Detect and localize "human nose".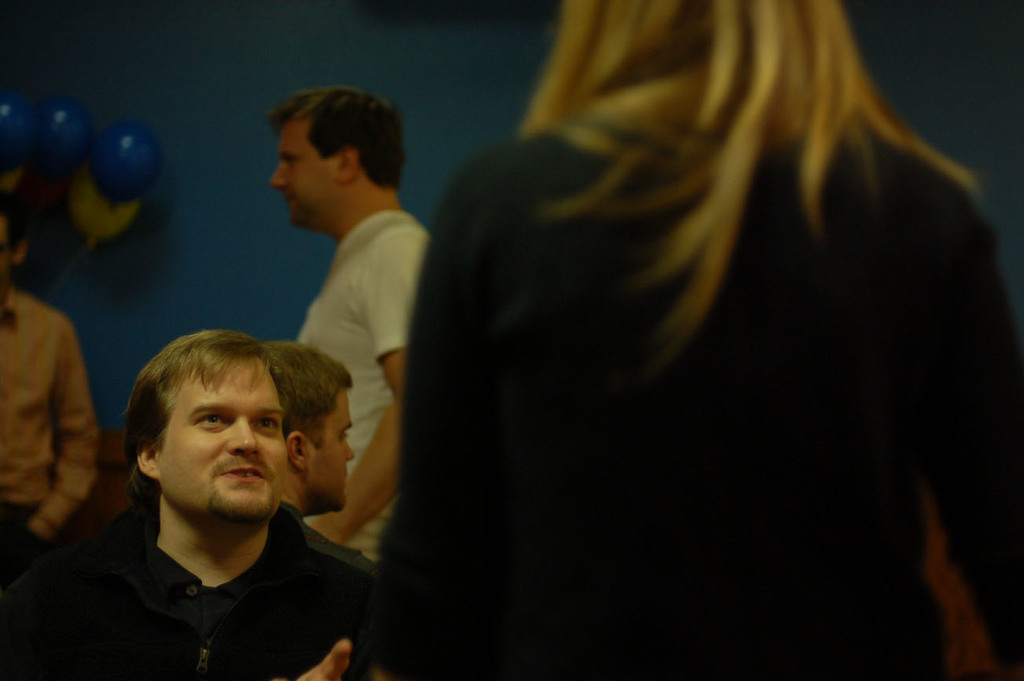
Localized at x1=229, y1=416, x2=258, y2=456.
